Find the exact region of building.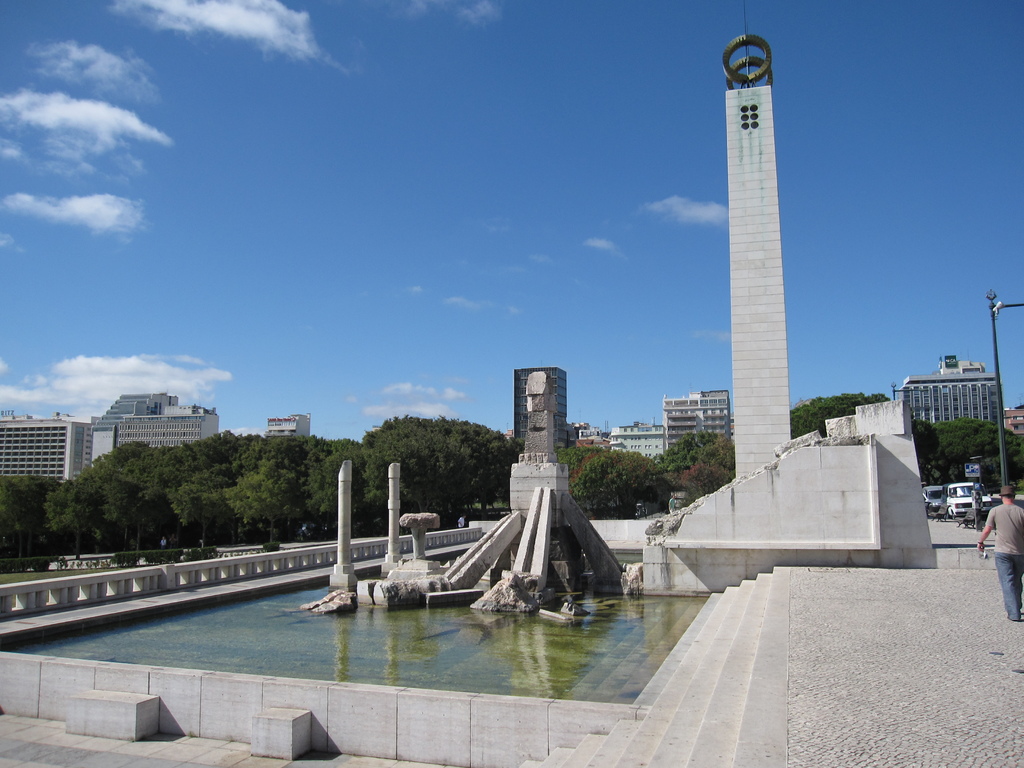
Exact region: bbox=(0, 417, 102, 479).
